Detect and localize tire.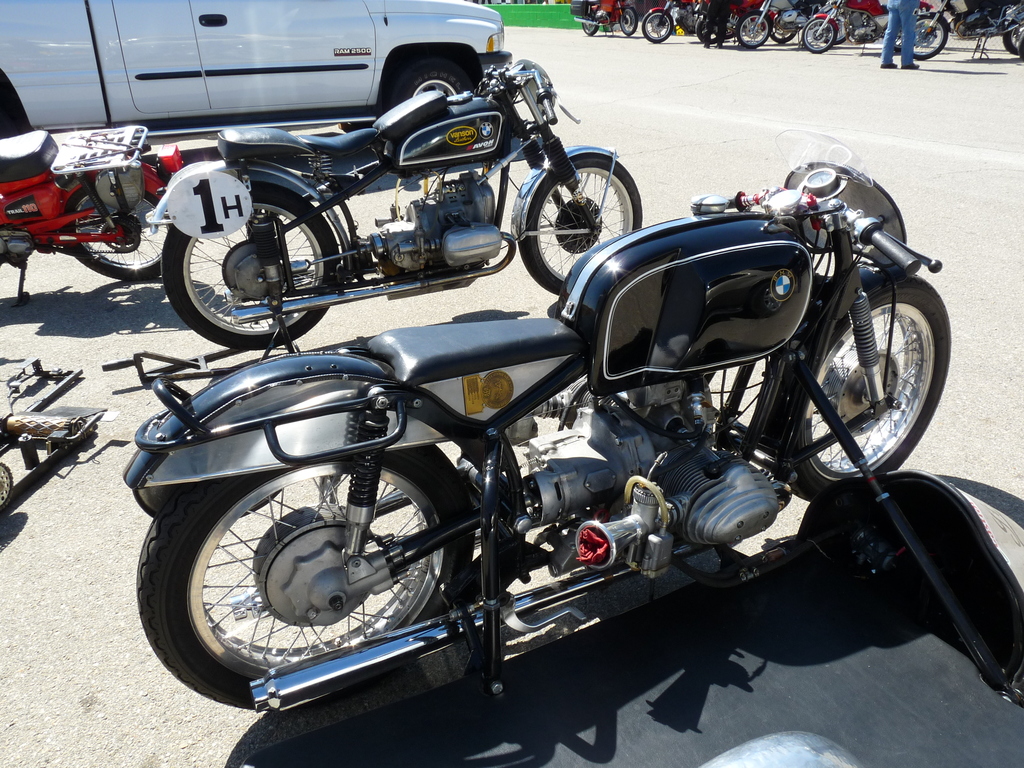
Localized at region(802, 17, 836, 54).
